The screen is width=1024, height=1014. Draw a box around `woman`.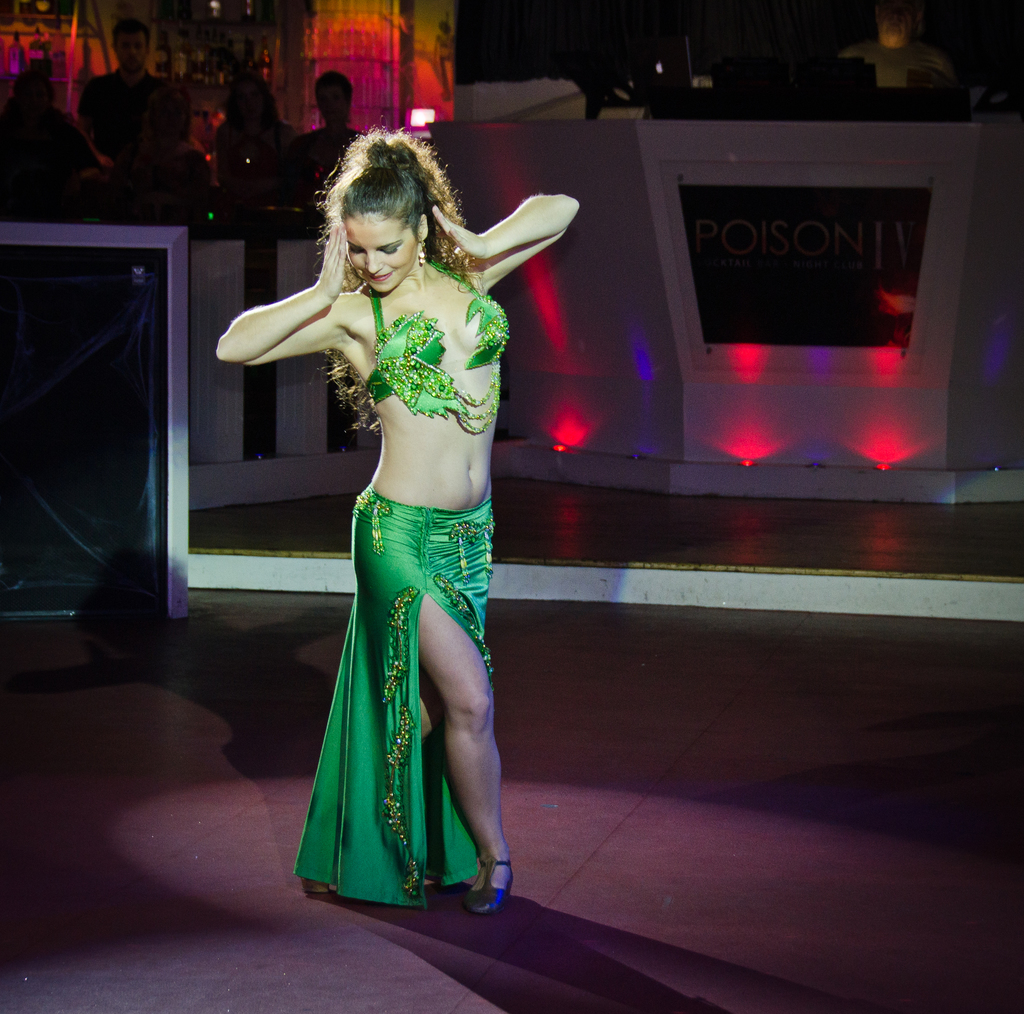
bbox=(216, 125, 577, 916).
